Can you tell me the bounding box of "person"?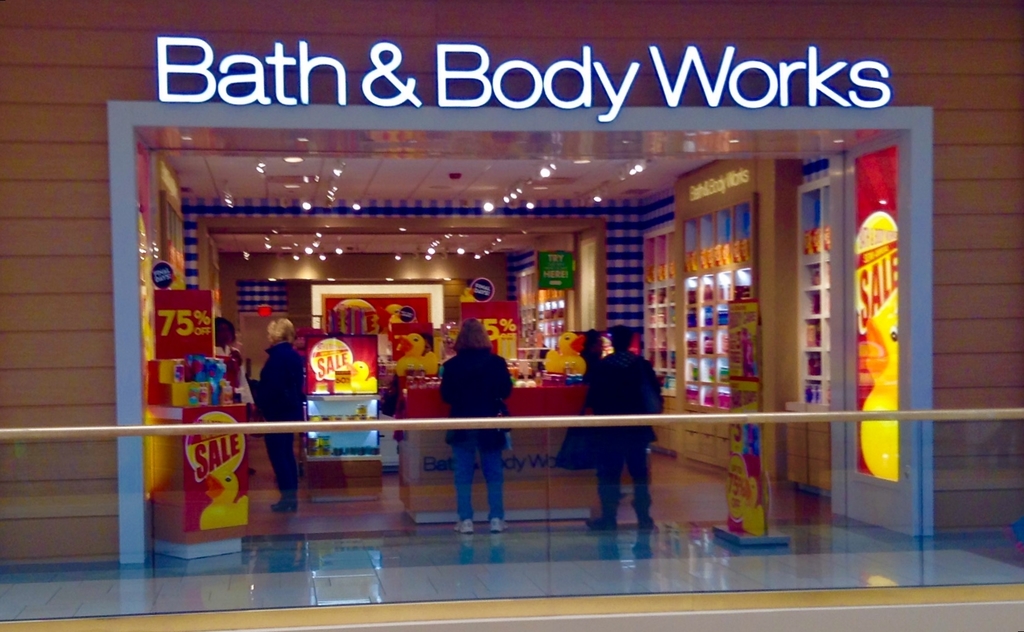
<bbox>255, 303, 296, 506</bbox>.
